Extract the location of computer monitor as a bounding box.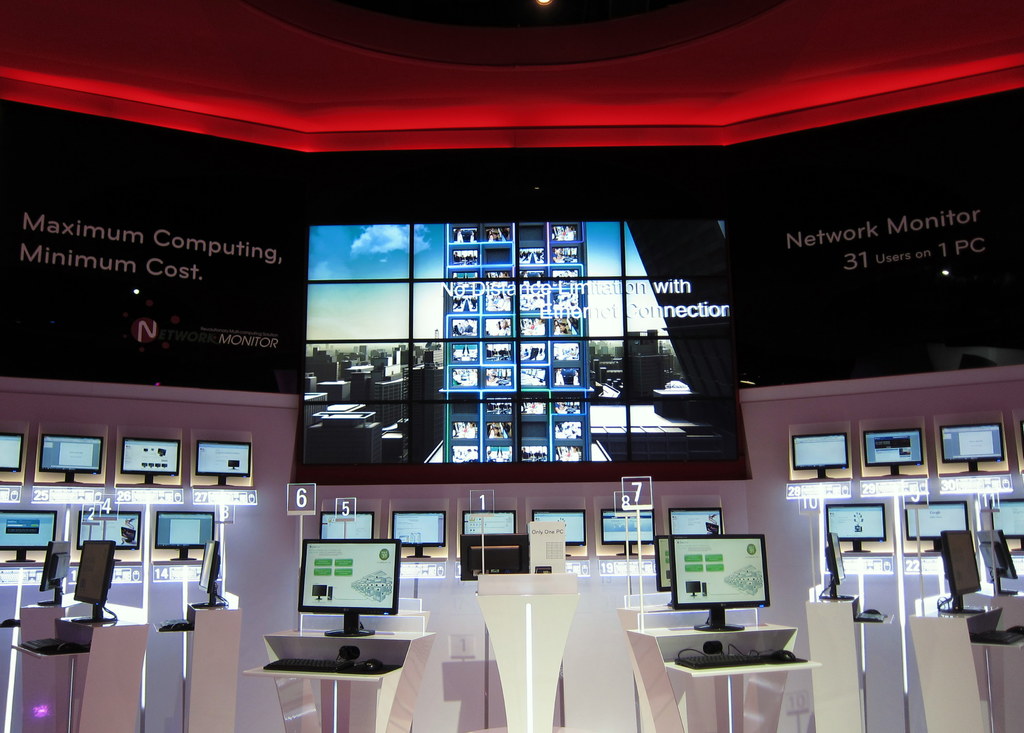
Rect(83, 540, 123, 608).
